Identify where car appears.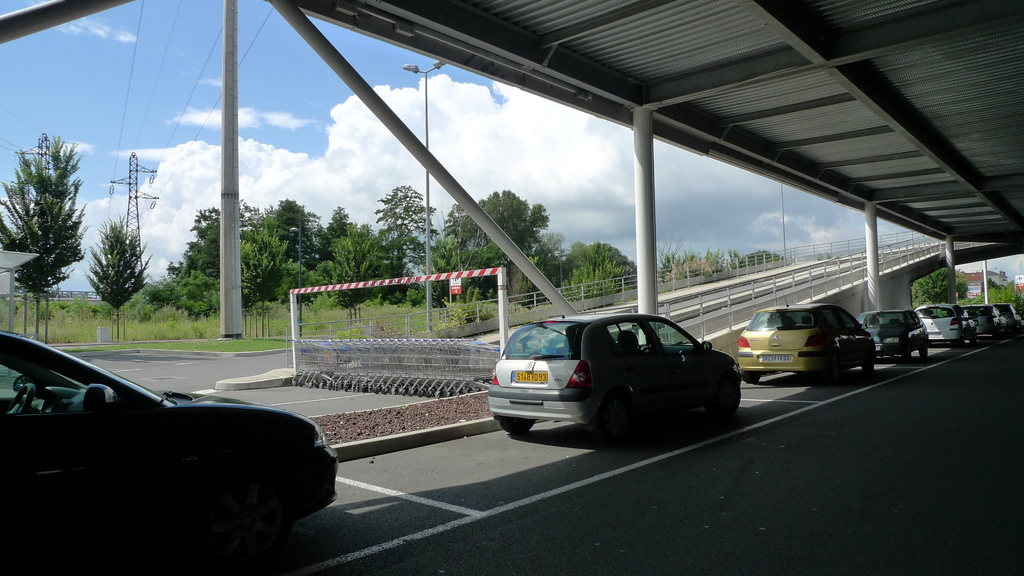
Appears at (916,305,968,340).
